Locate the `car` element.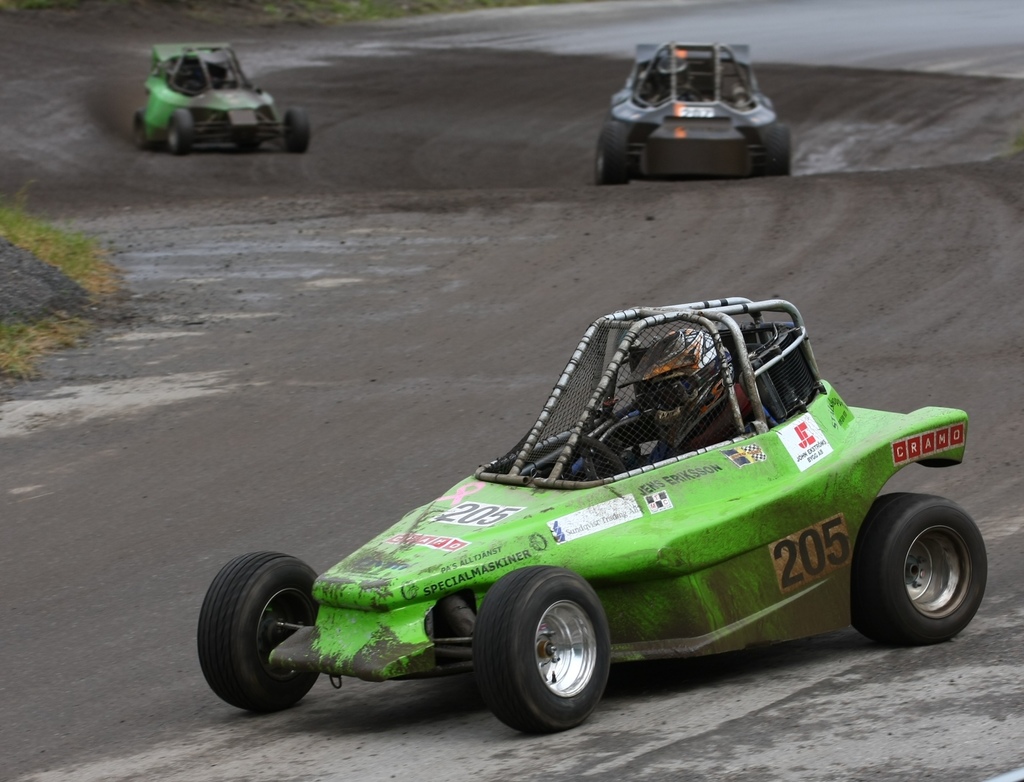
Element bbox: Rect(592, 41, 794, 183).
